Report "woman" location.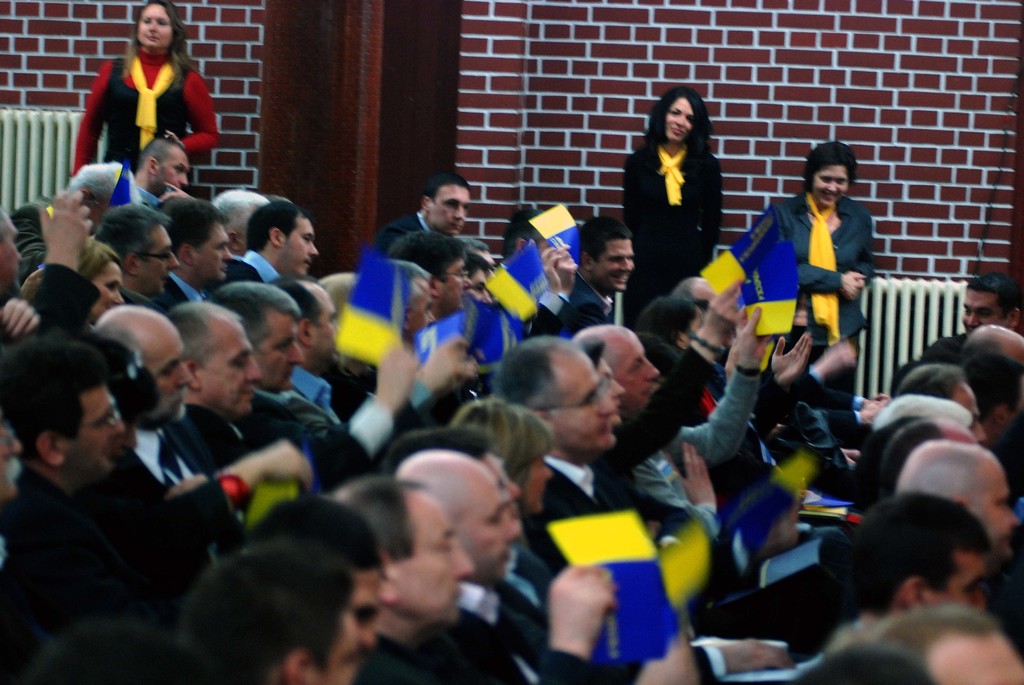
Report: 77, 235, 125, 339.
